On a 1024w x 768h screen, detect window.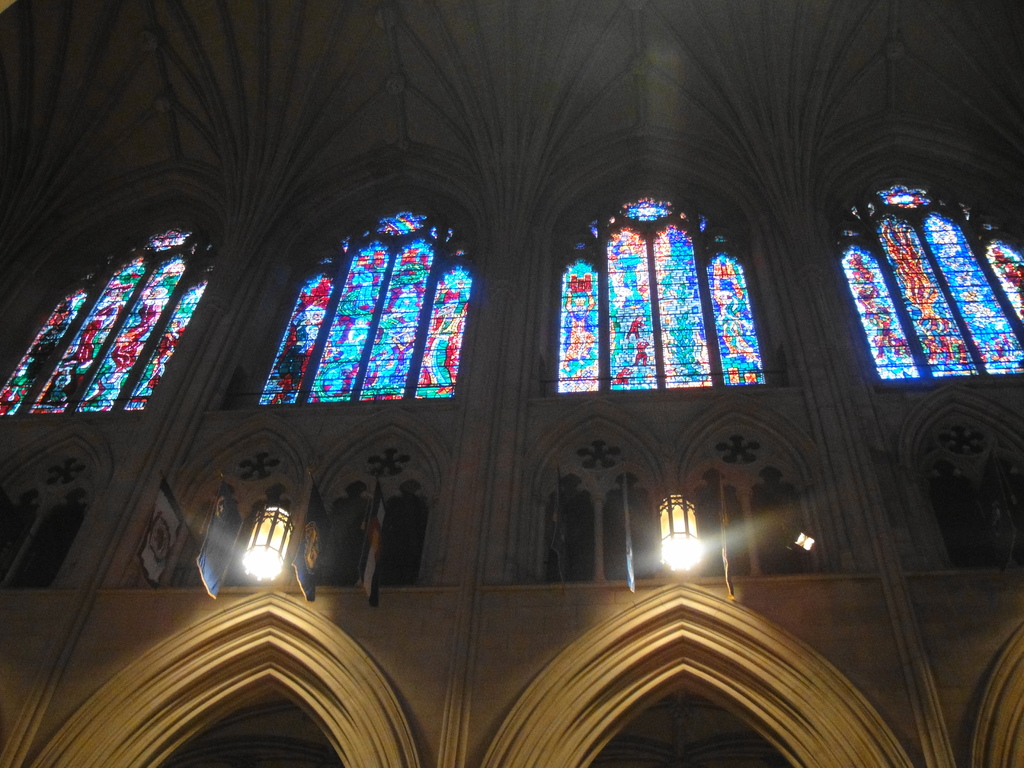
l=203, t=170, r=495, b=429.
